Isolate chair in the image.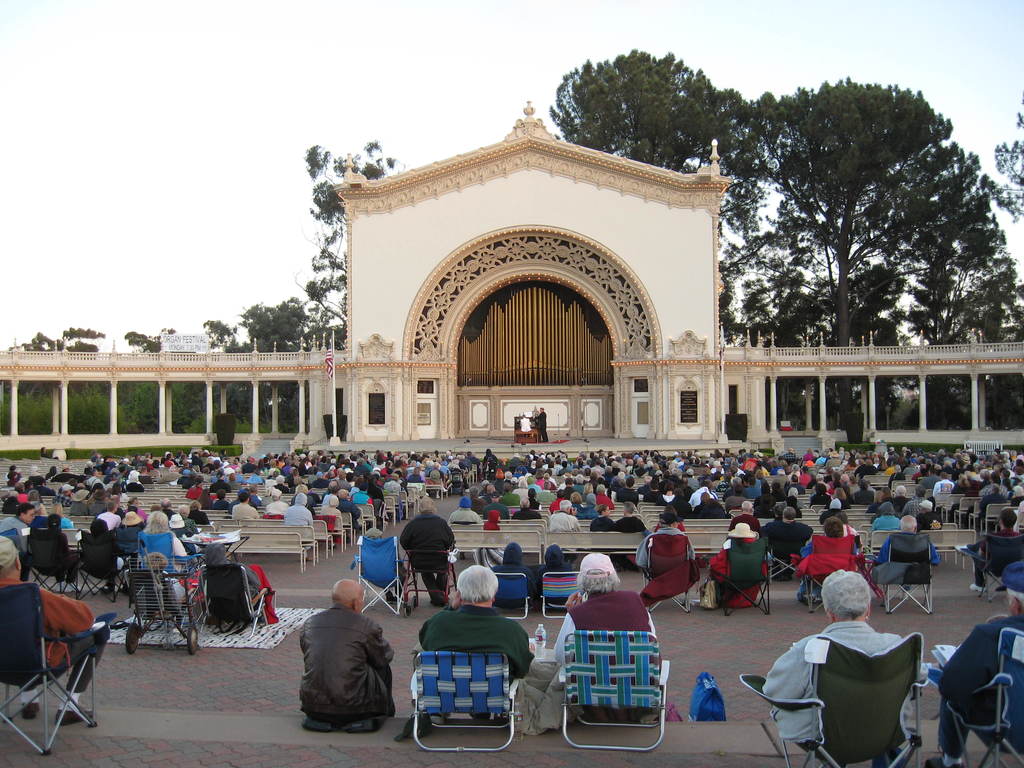
Isolated region: x1=414, y1=648, x2=523, y2=756.
